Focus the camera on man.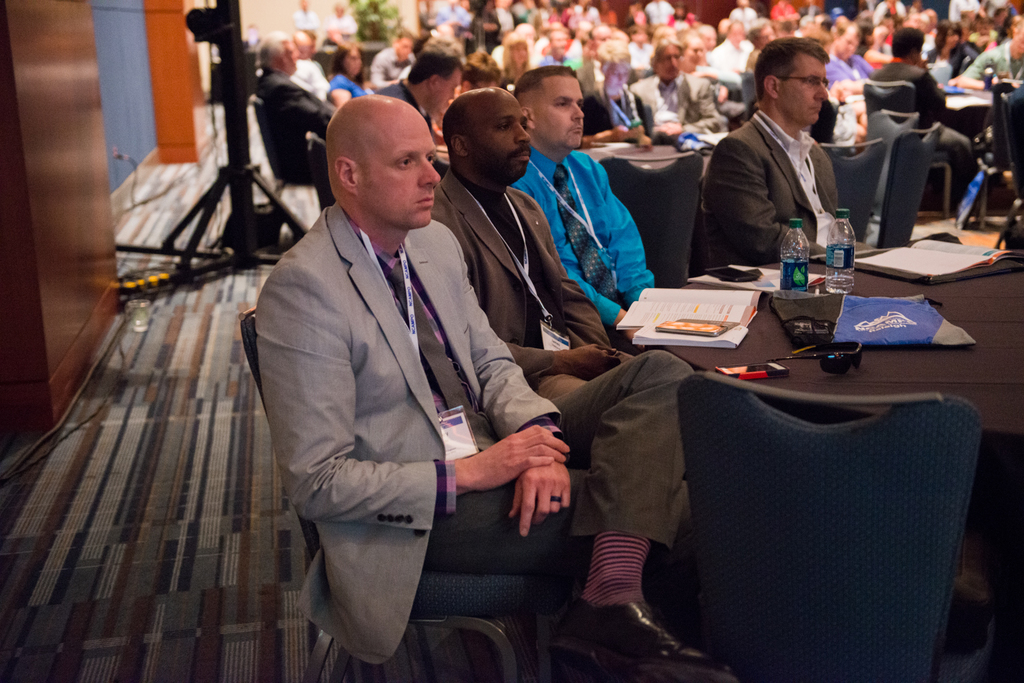
Focus region: detection(532, 19, 575, 68).
